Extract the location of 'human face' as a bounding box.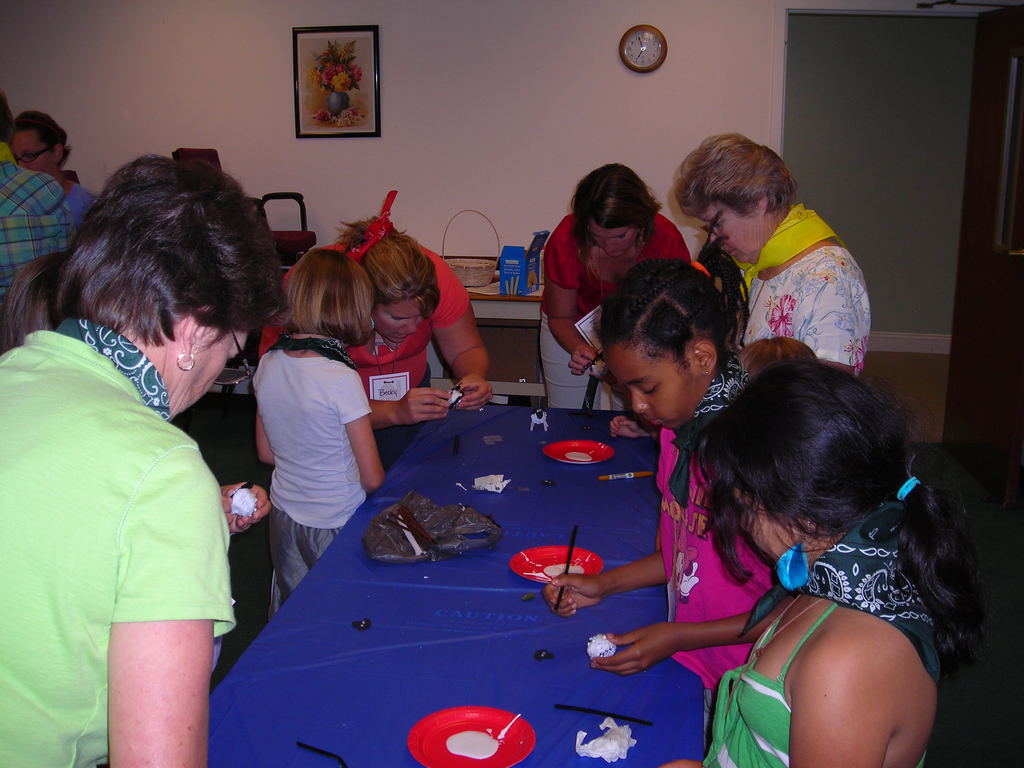
left=15, top=140, right=54, bottom=166.
